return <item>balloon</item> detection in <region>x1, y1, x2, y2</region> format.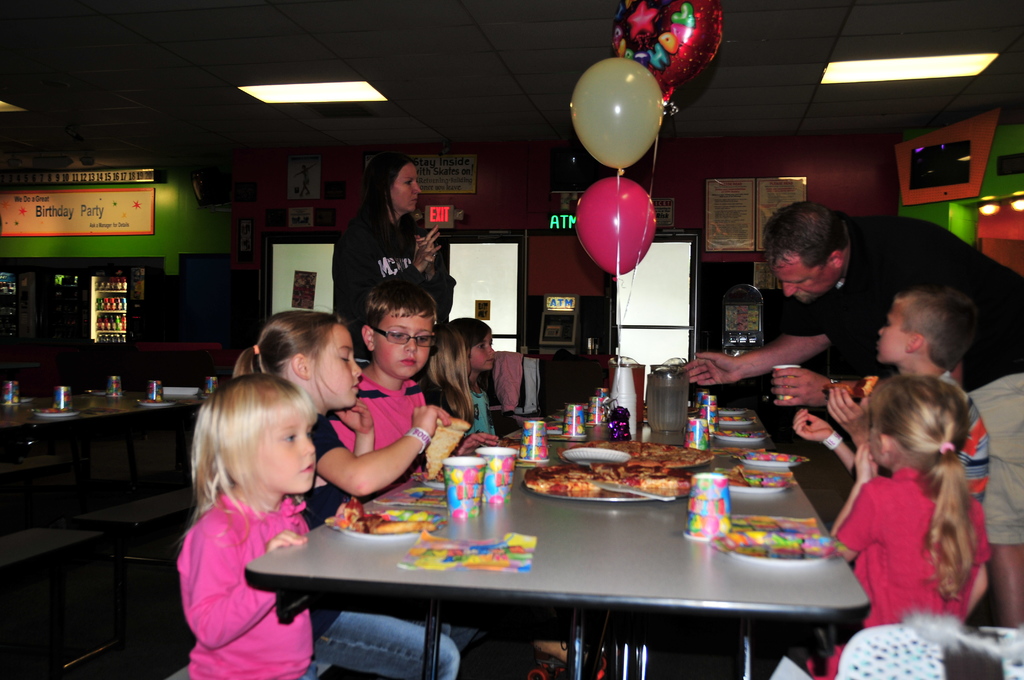
<region>575, 177, 660, 280</region>.
